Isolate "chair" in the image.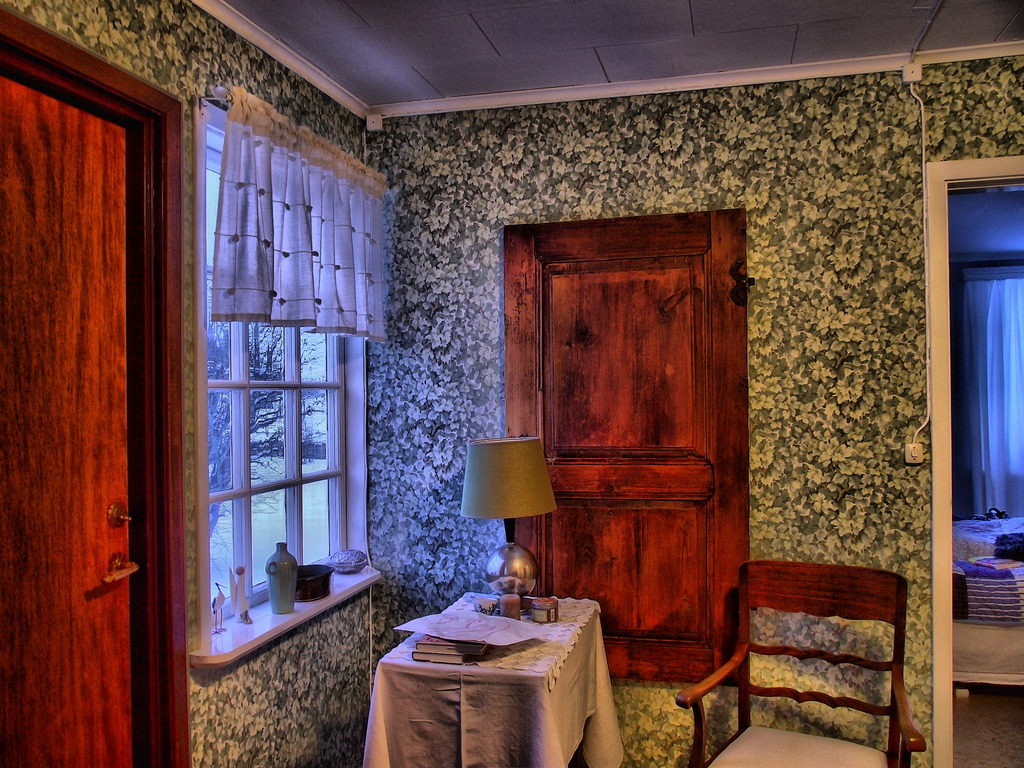
Isolated region: crop(702, 548, 931, 761).
